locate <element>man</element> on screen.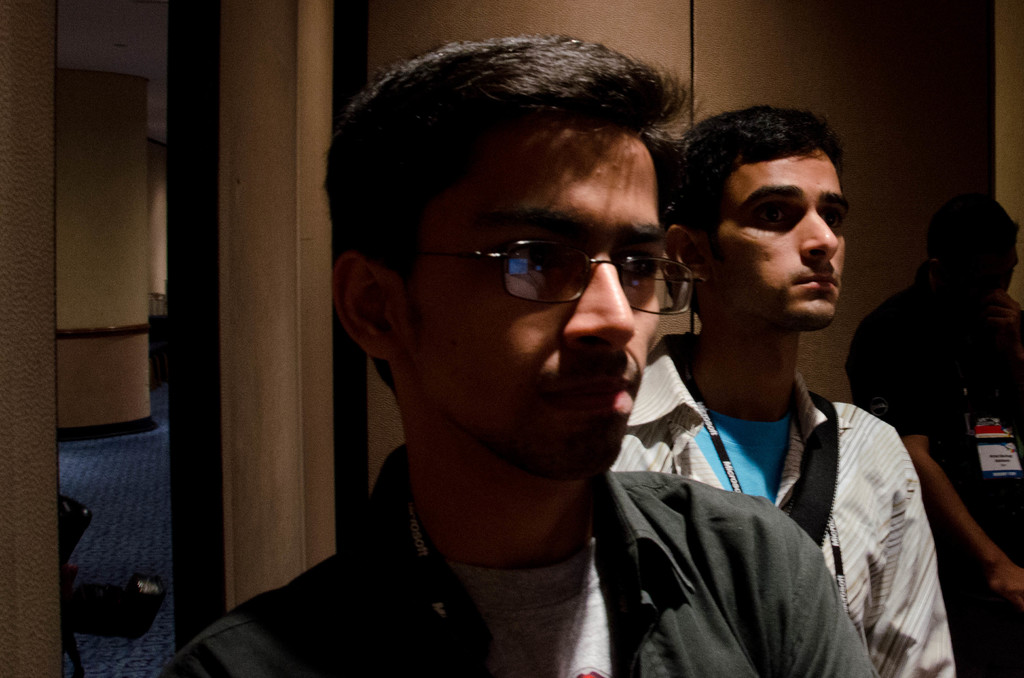
On screen at left=217, top=28, right=849, bottom=677.
